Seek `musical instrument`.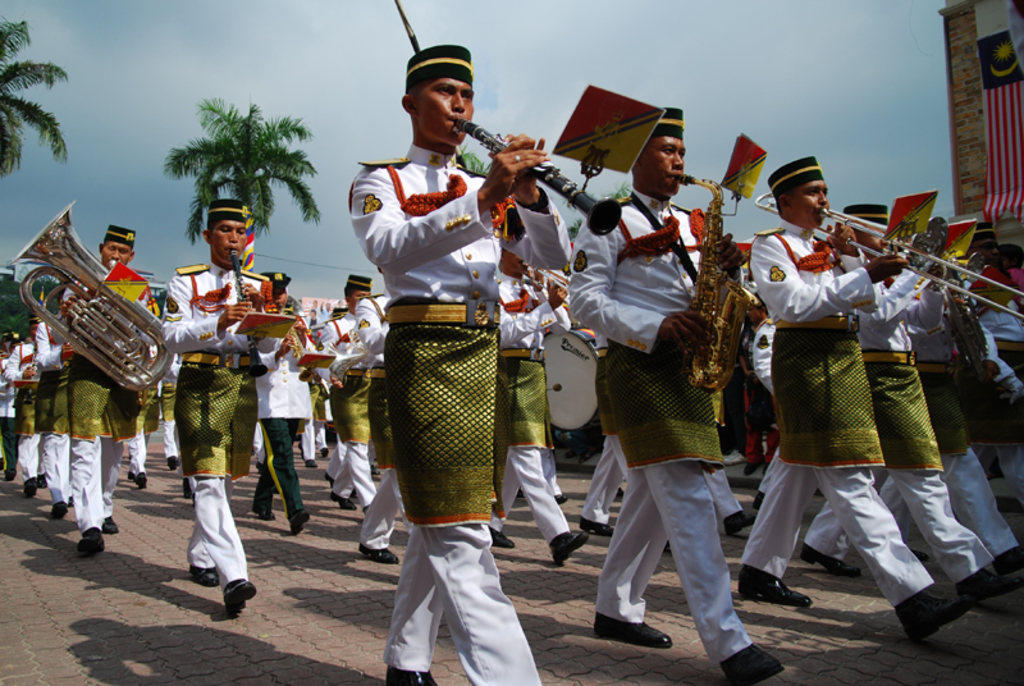
{"x1": 220, "y1": 250, "x2": 274, "y2": 383}.
